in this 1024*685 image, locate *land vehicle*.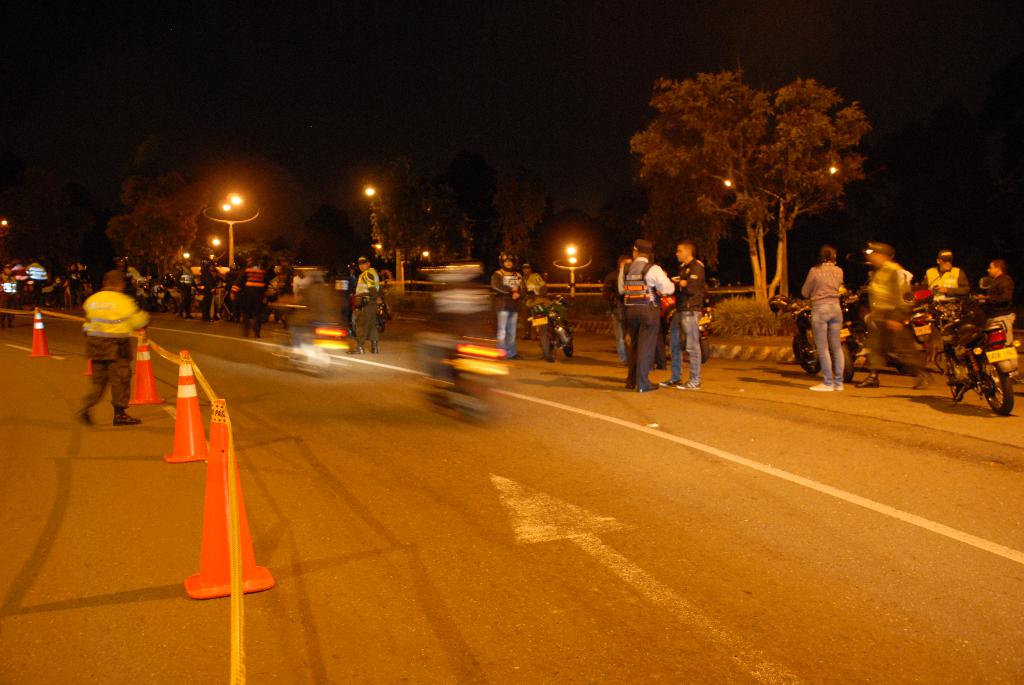
Bounding box: [left=909, top=301, right=939, bottom=361].
